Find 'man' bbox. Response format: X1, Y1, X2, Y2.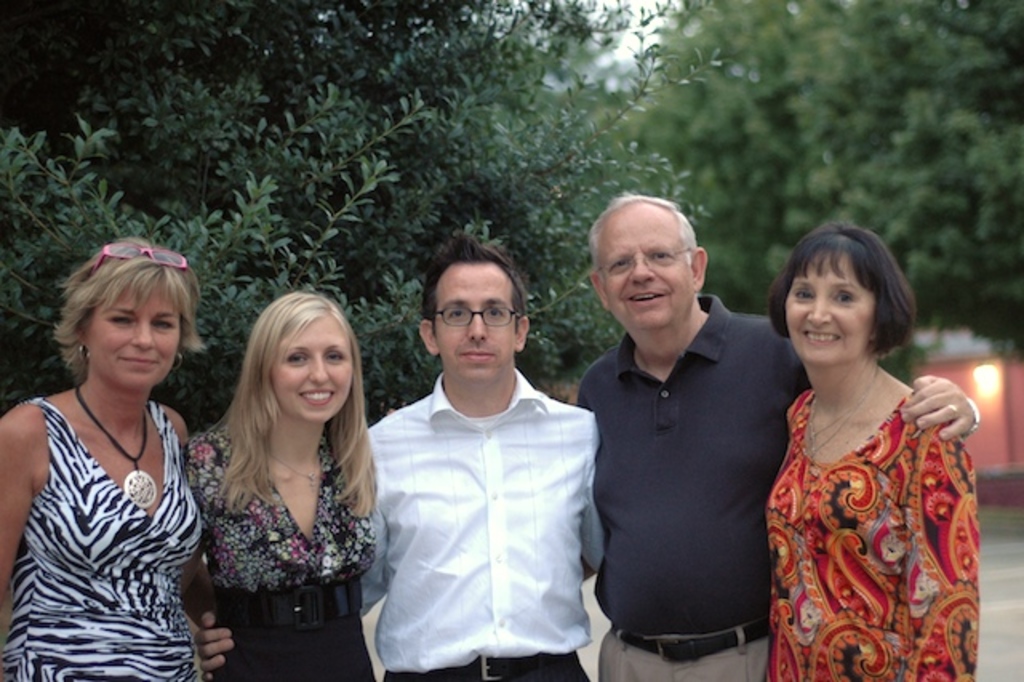
570, 186, 981, 680.
